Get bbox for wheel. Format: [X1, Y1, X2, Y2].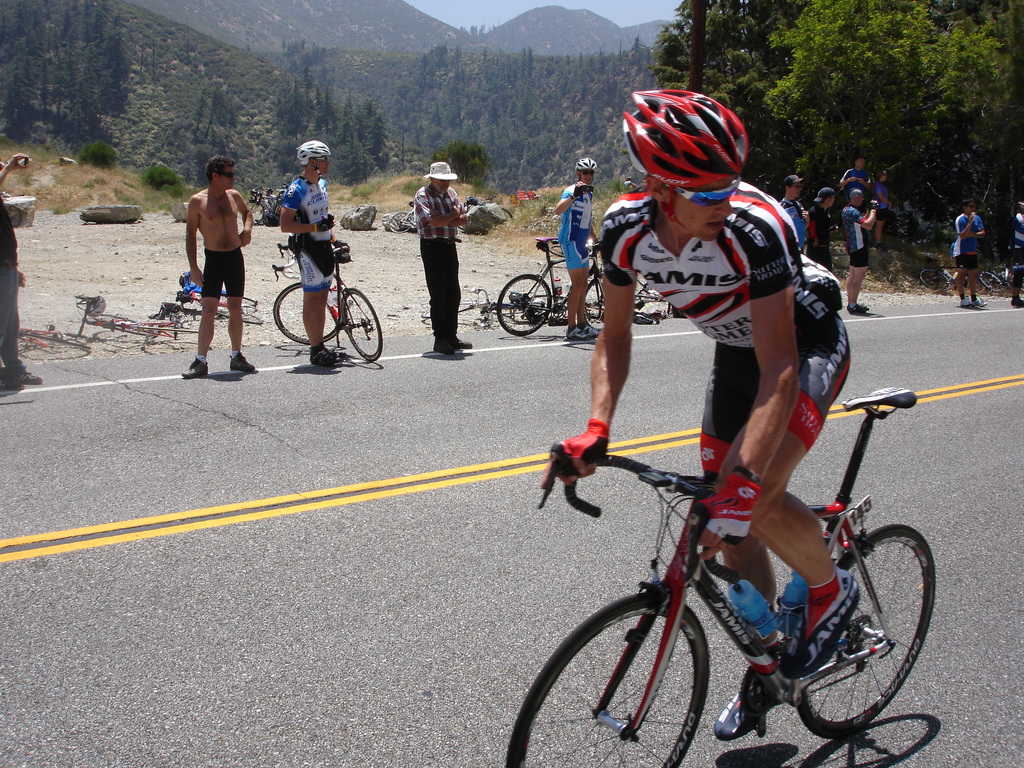
[506, 593, 709, 767].
